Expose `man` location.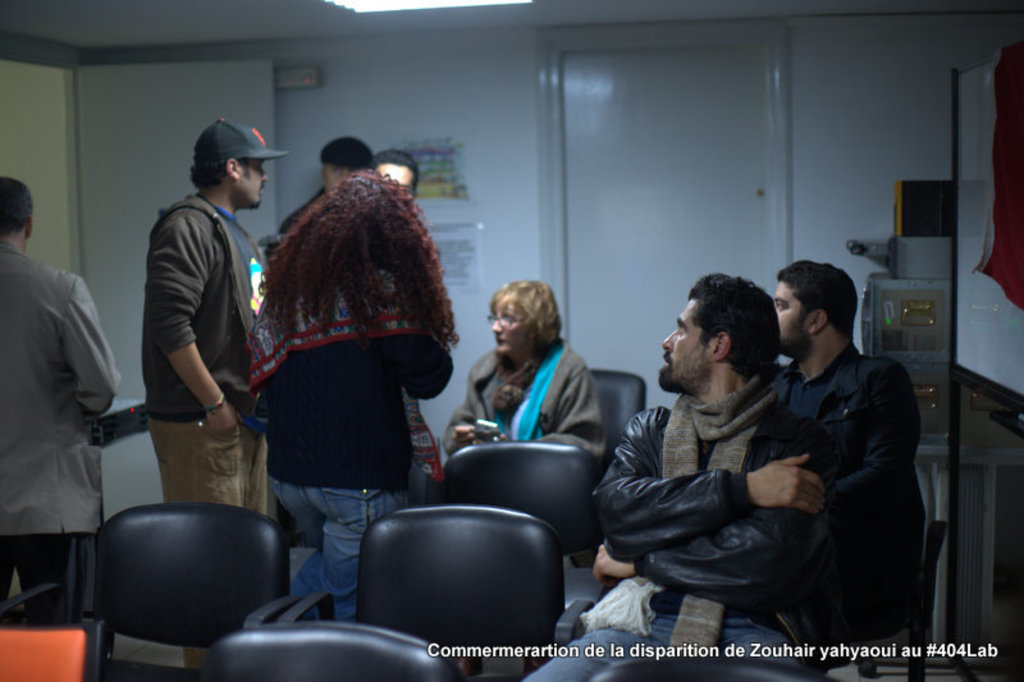
Exposed at region(0, 179, 123, 636).
